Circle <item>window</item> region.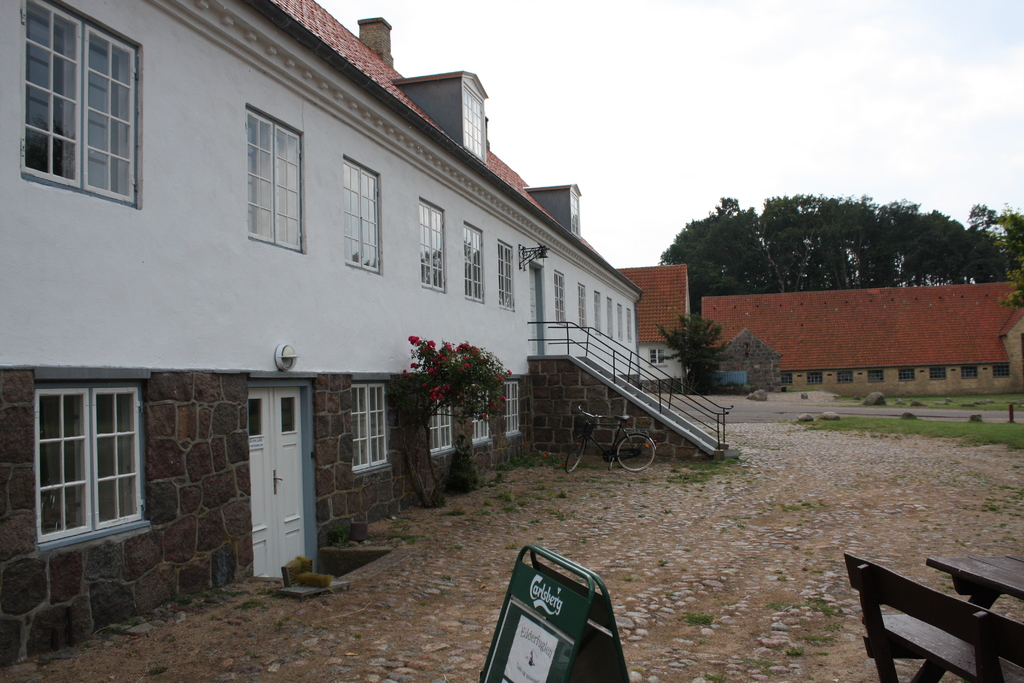
Region: crop(579, 282, 588, 329).
